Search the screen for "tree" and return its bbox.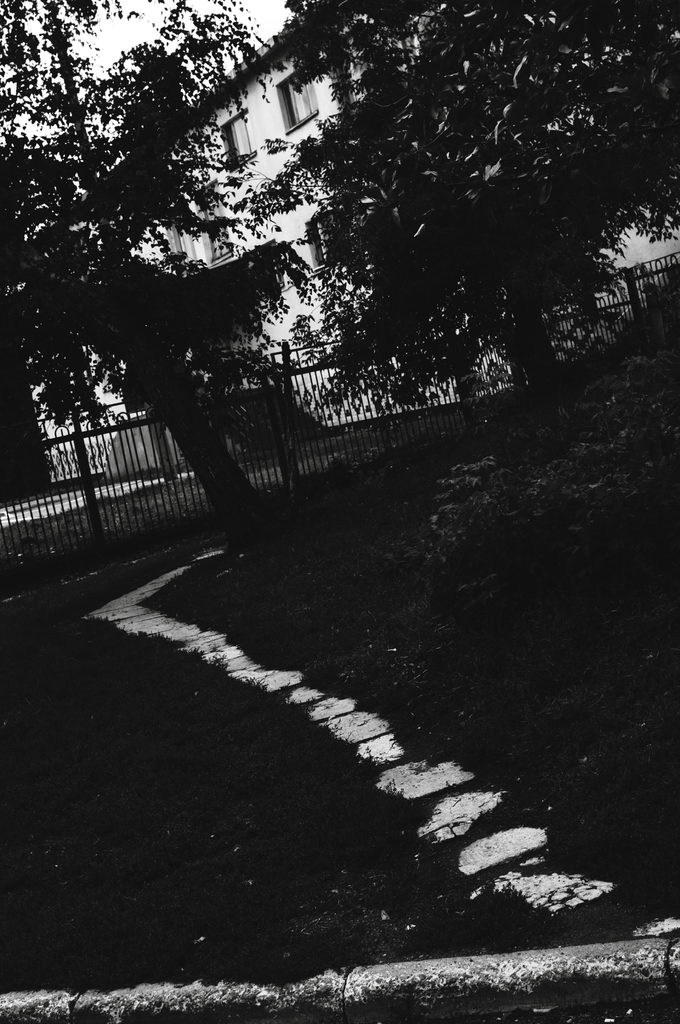
Found: <box>266,6,679,485</box>.
